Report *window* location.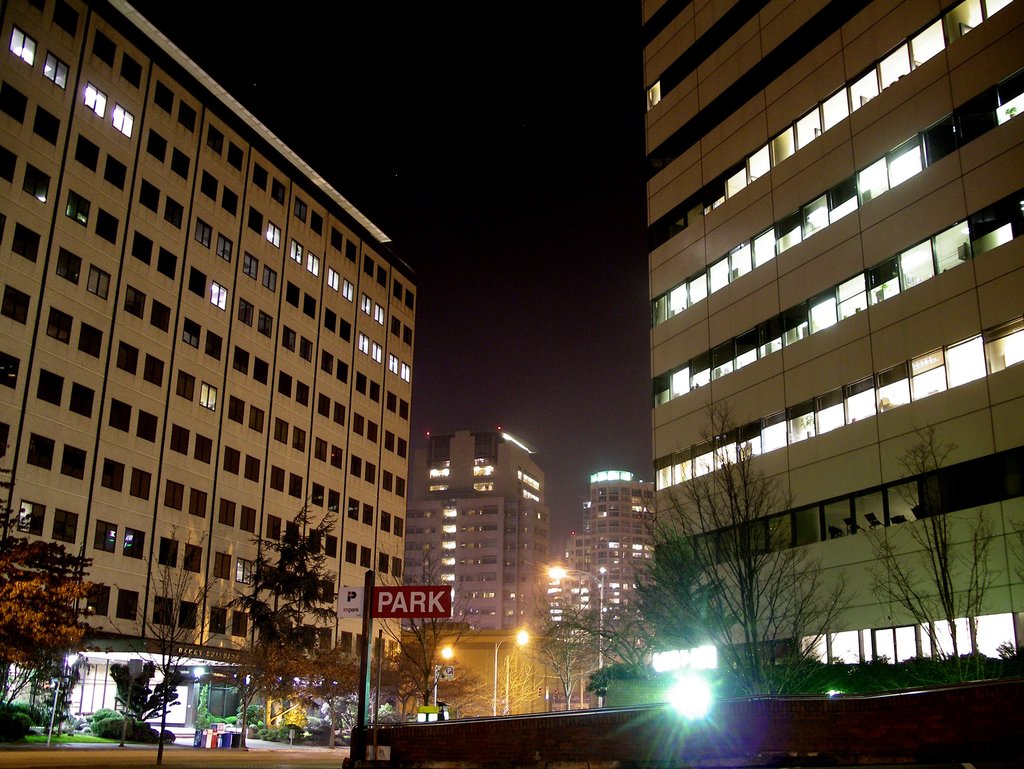
Report: 92, 209, 119, 245.
